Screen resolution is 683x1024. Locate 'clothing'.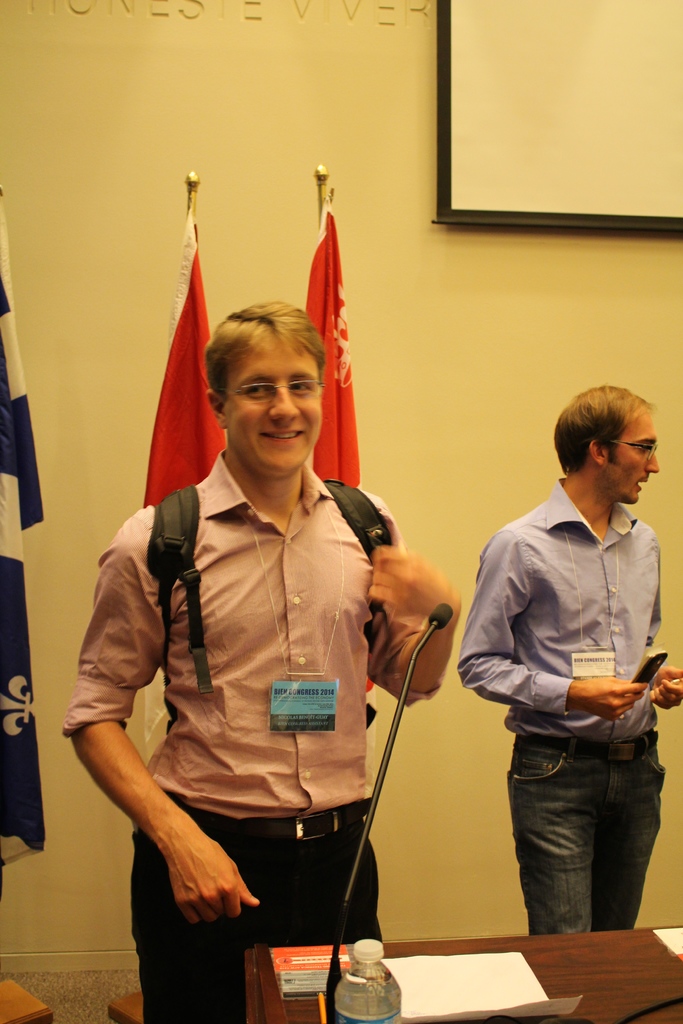
<box>449,473,663,931</box>.
